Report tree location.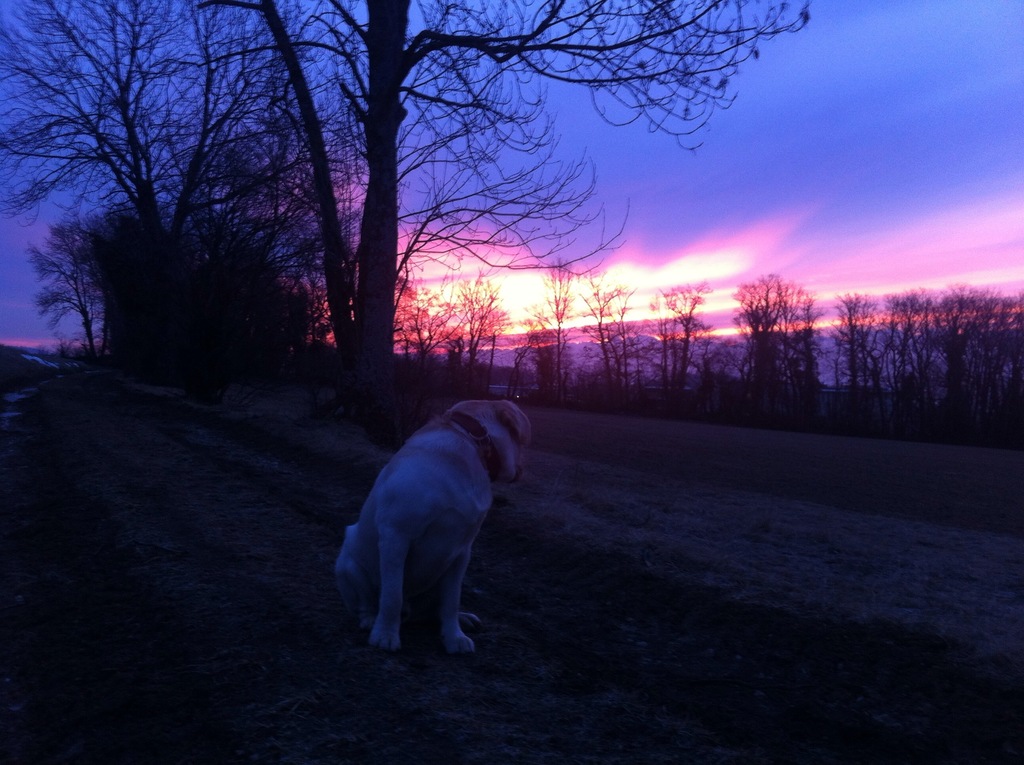
Report: BBox(810, 291, 886, 383).
